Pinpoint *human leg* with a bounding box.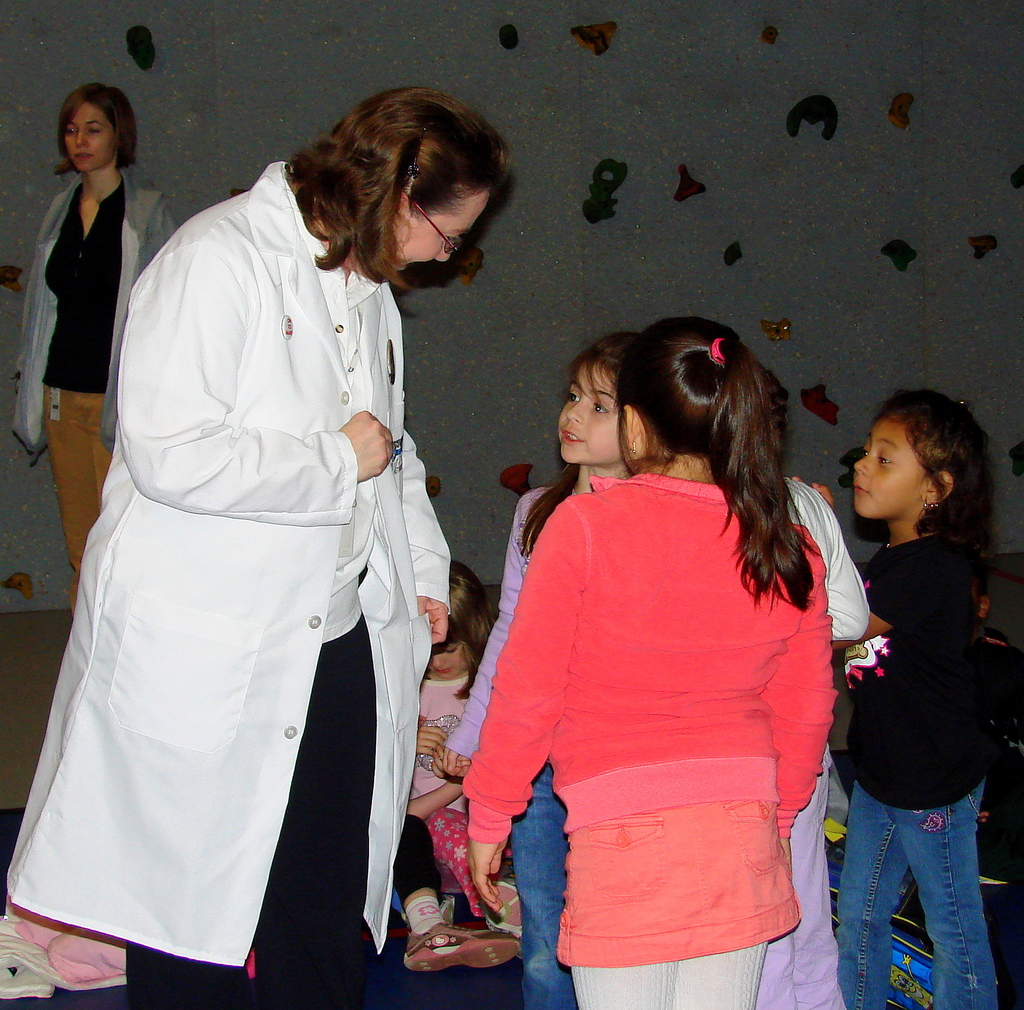
<box>887,782,997,1009</box>.
